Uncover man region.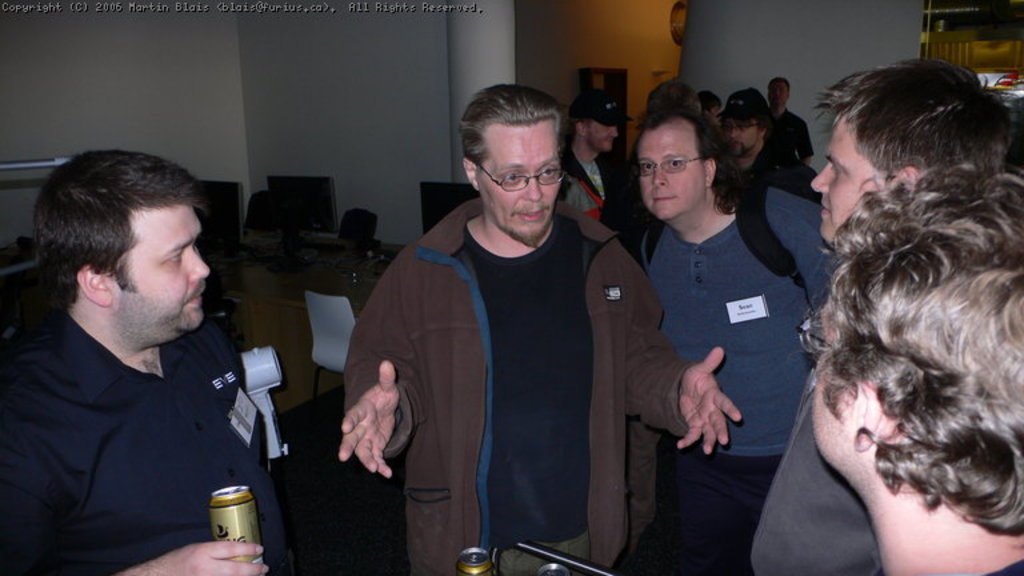
Uncovered: <region>741, 57, 1015, 575</region>.
